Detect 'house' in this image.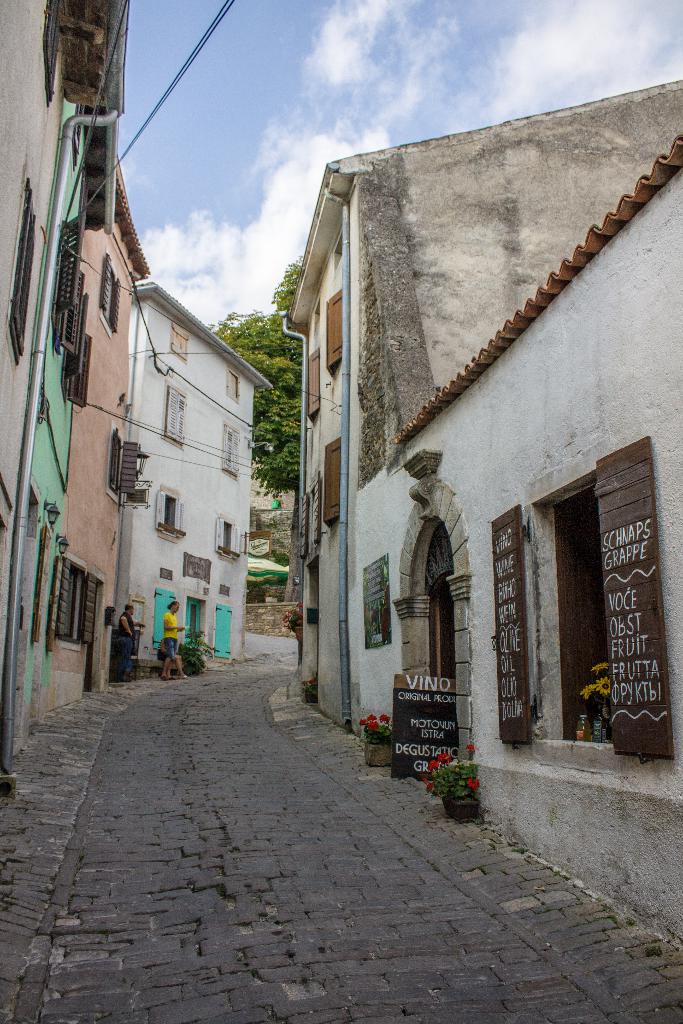
Detection: [x1=108, y1=300, x2=302, y2=659].
